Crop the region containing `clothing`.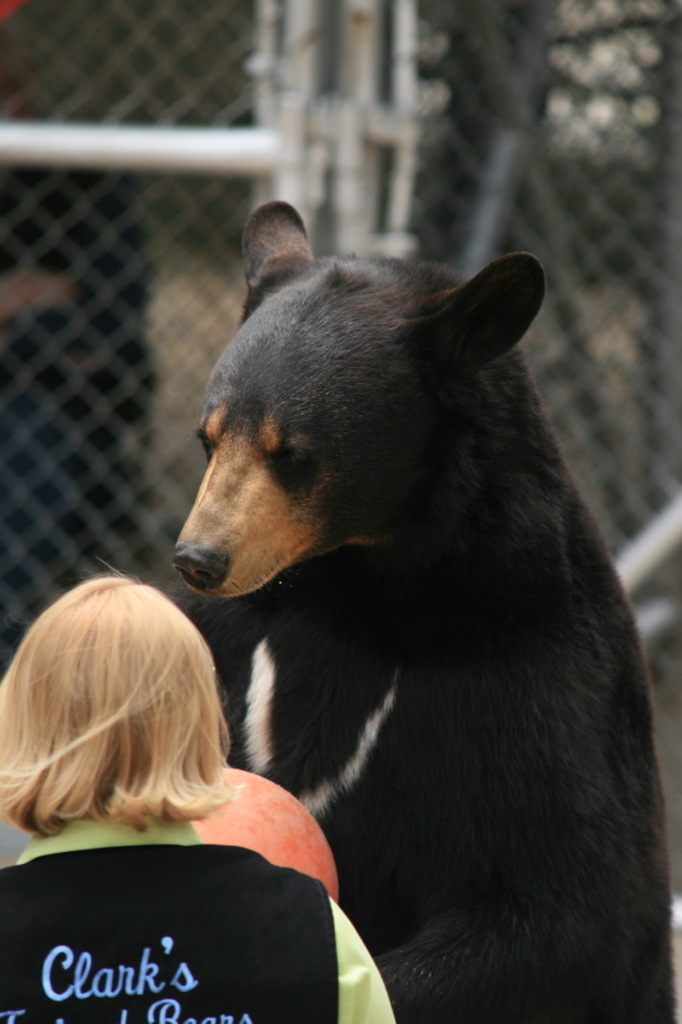
Crop region: rect(0, 737, 384, 1023).
